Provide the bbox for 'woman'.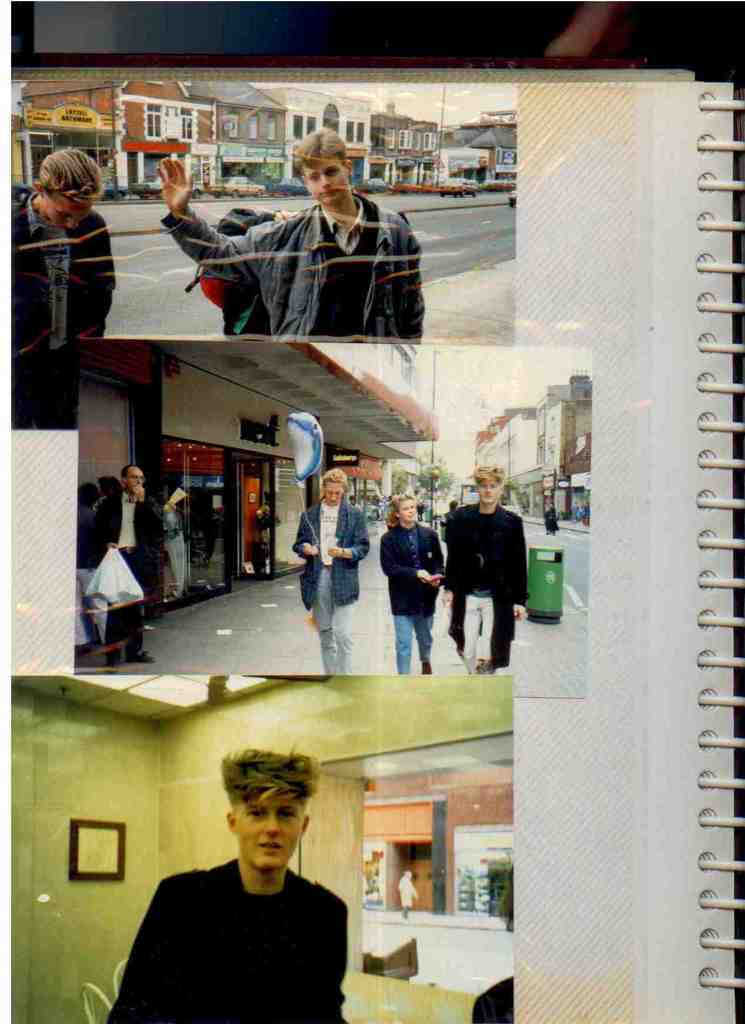
375/495/443/676.
